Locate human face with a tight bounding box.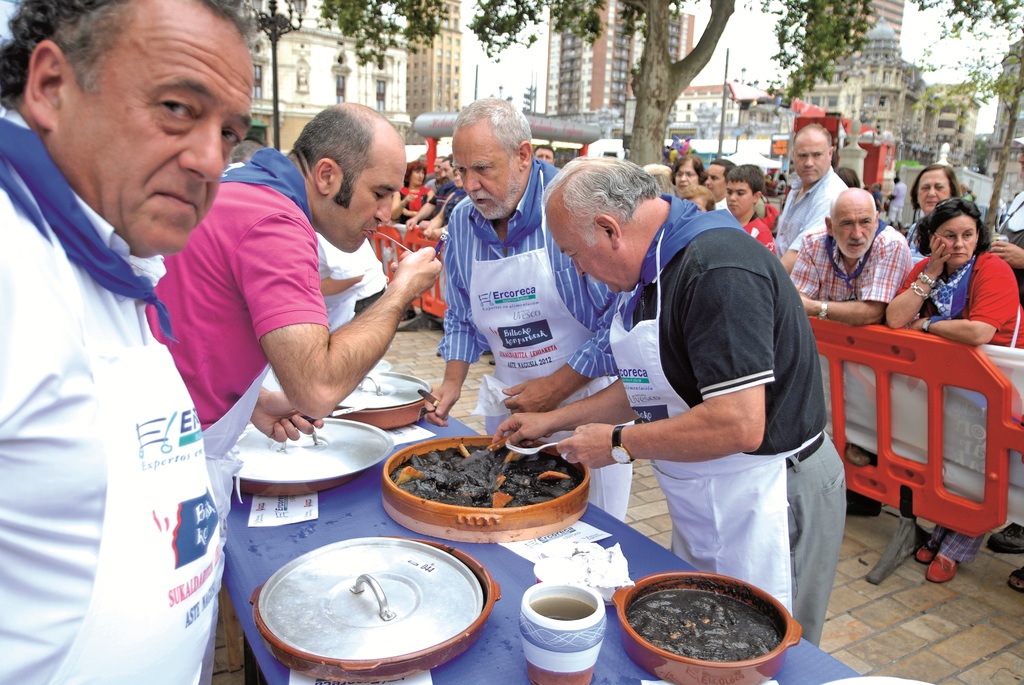
409:165:428:186.
